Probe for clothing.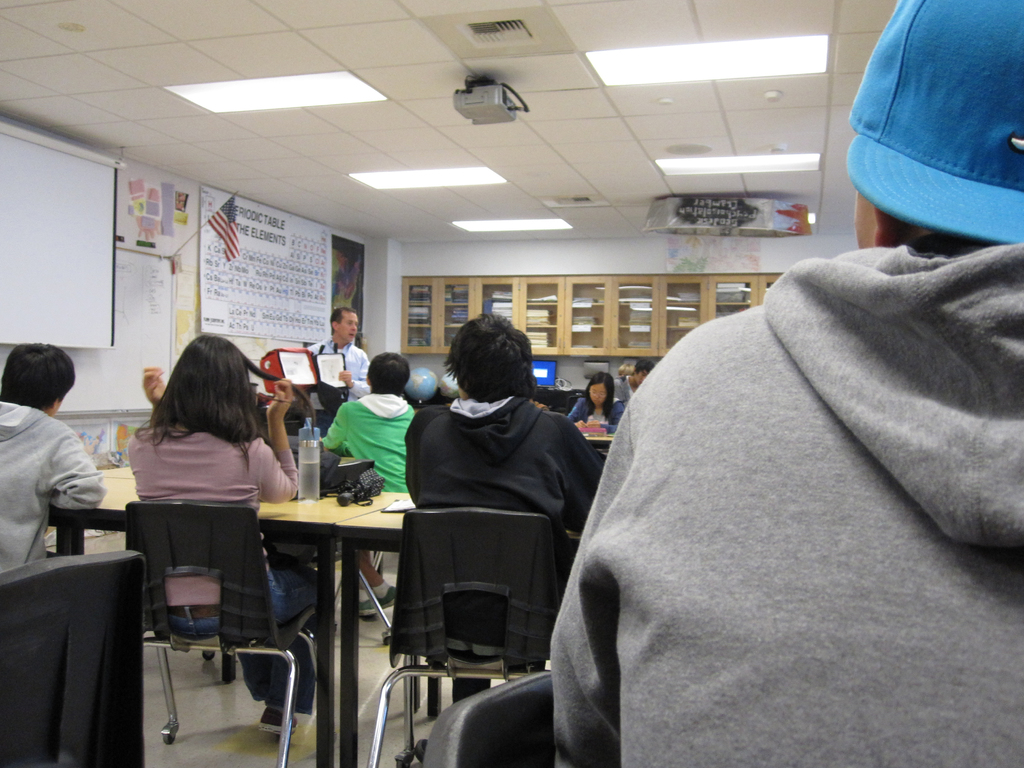
Probe result: crop(569, 394, 632, 431).
